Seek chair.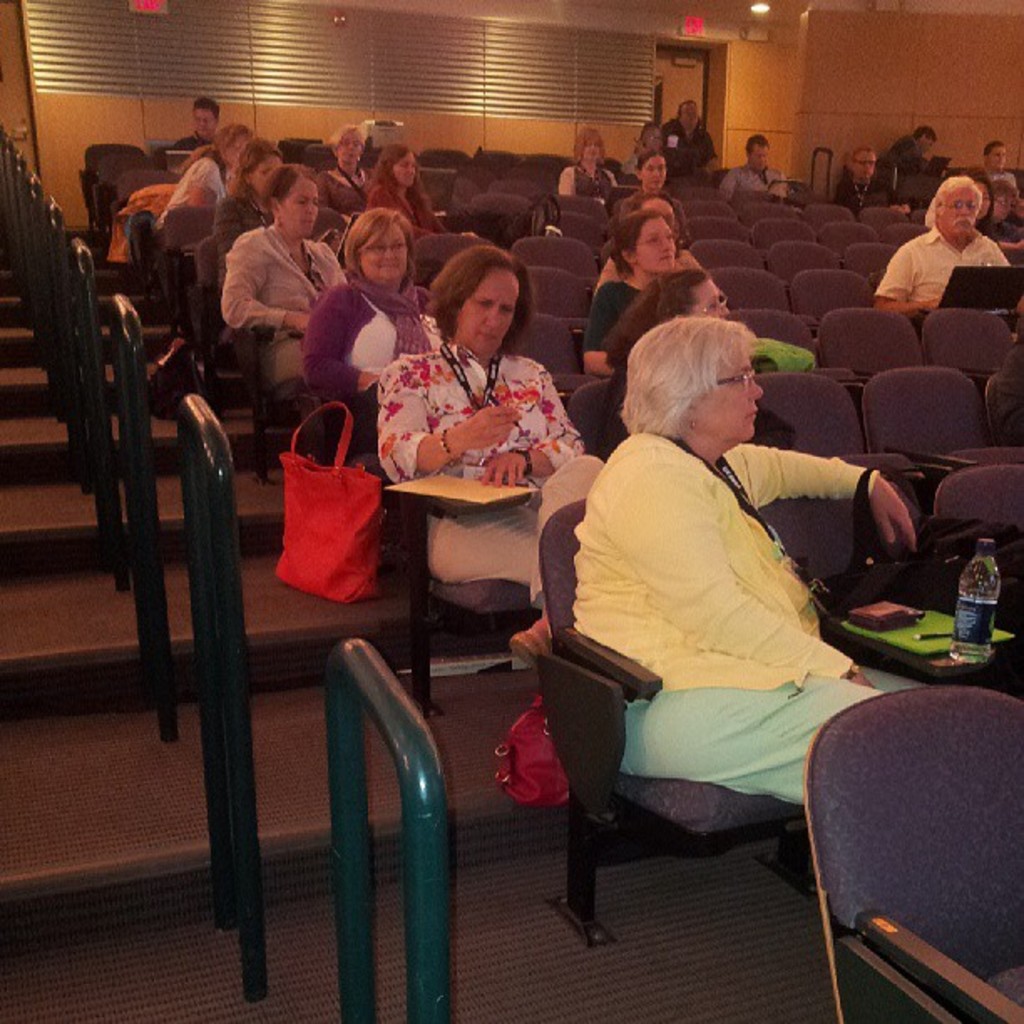
box=[313, 207, 353, 269].
